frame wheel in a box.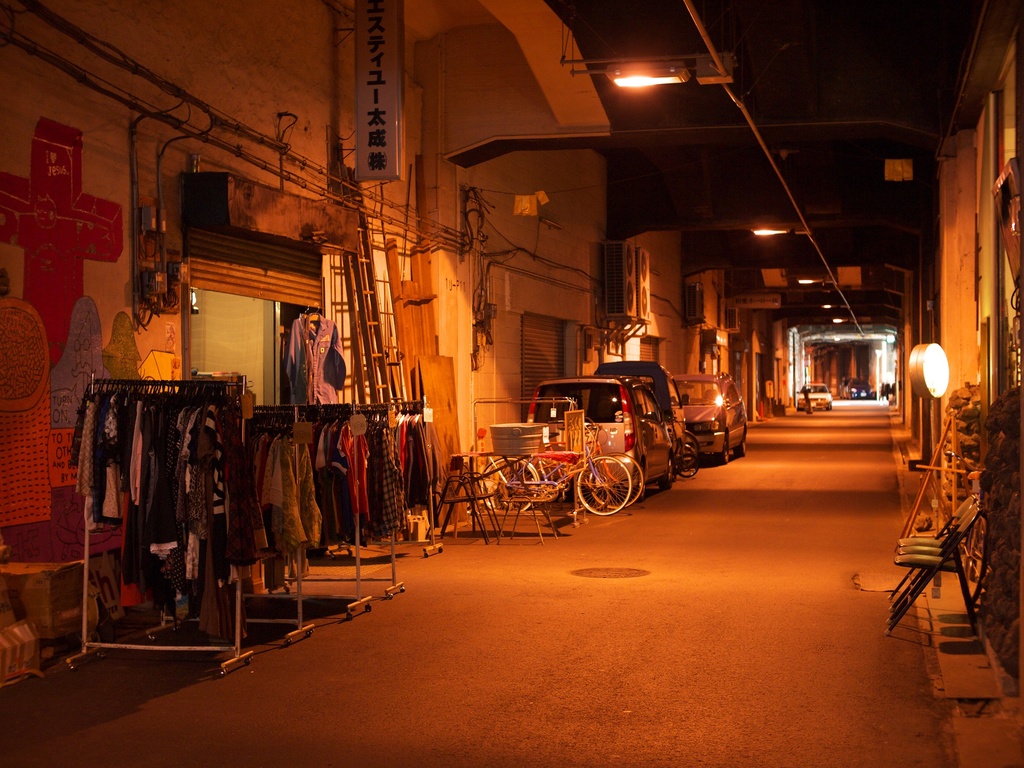
{"left": 659, "top": 452, "right": 674, "bottom": 492}.
